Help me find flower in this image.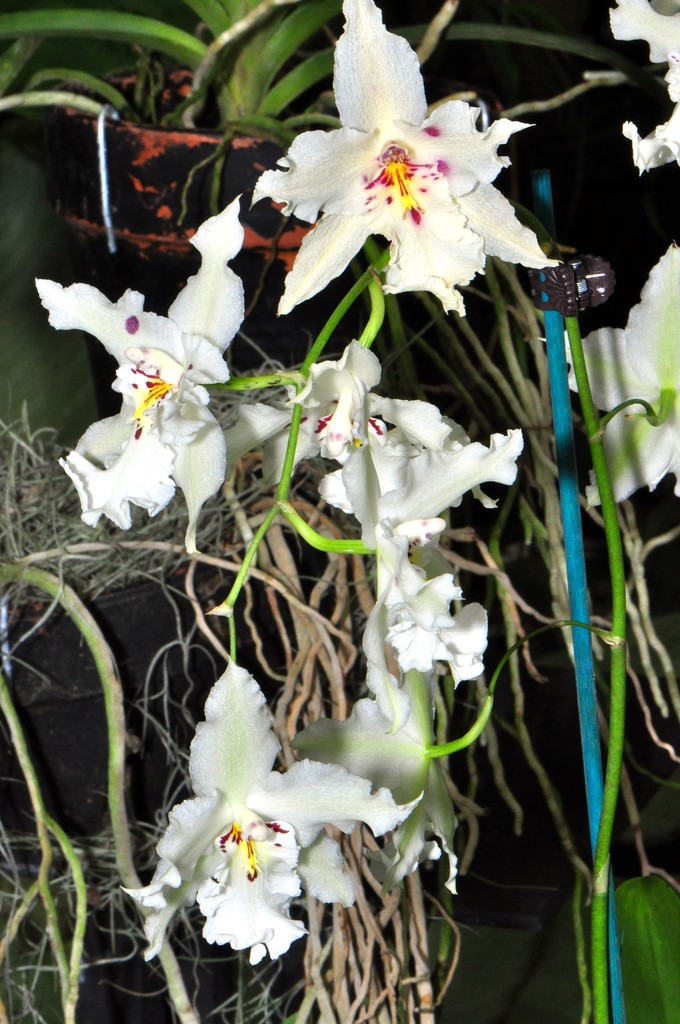
Found it: 559/243/679/524.
